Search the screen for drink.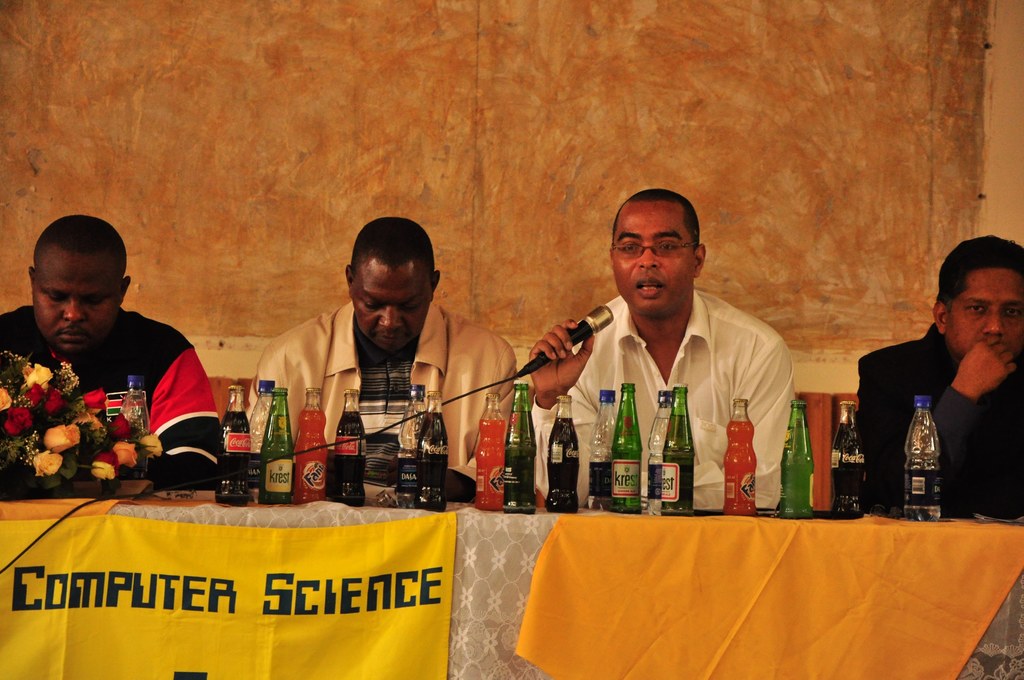
Found at box=[648, 394, 676, 512].
